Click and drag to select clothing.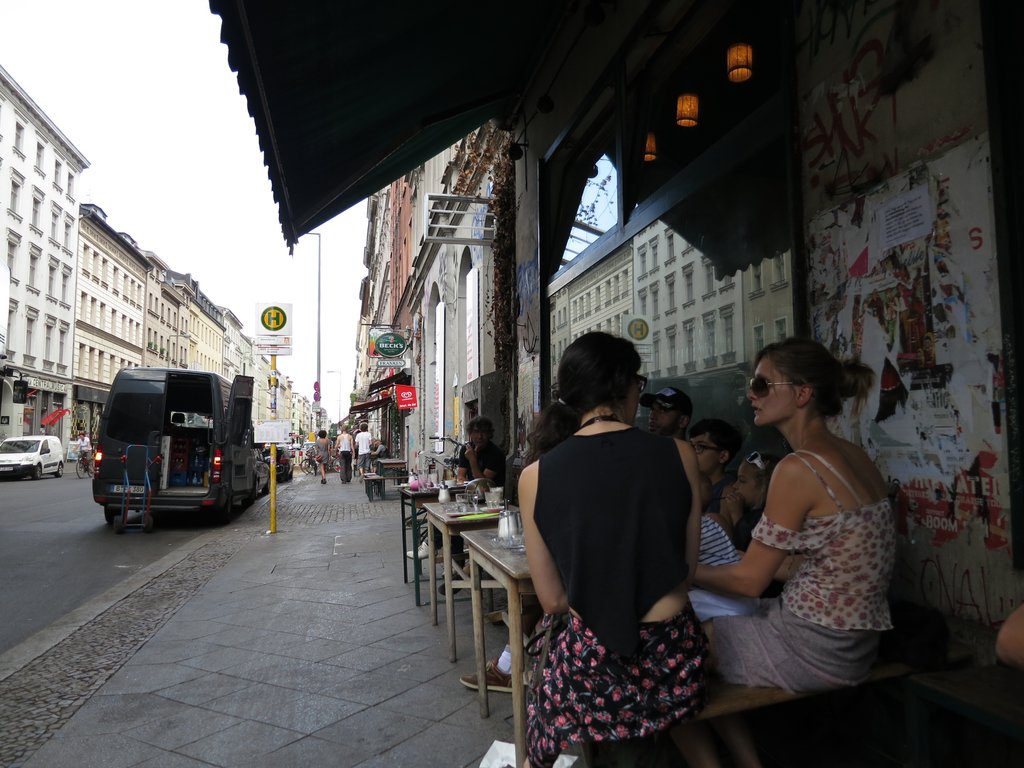
Selection: l=514, t=386, r=714, b=742.
